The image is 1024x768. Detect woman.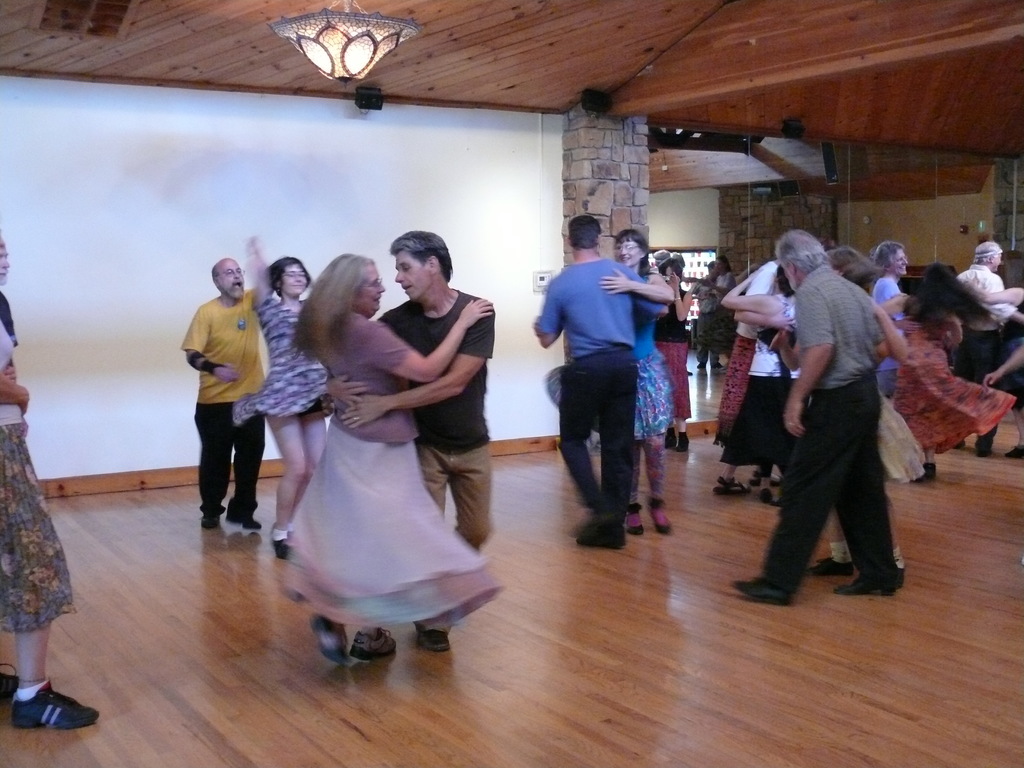
Detection: <box>710,257,803,500</box>.
